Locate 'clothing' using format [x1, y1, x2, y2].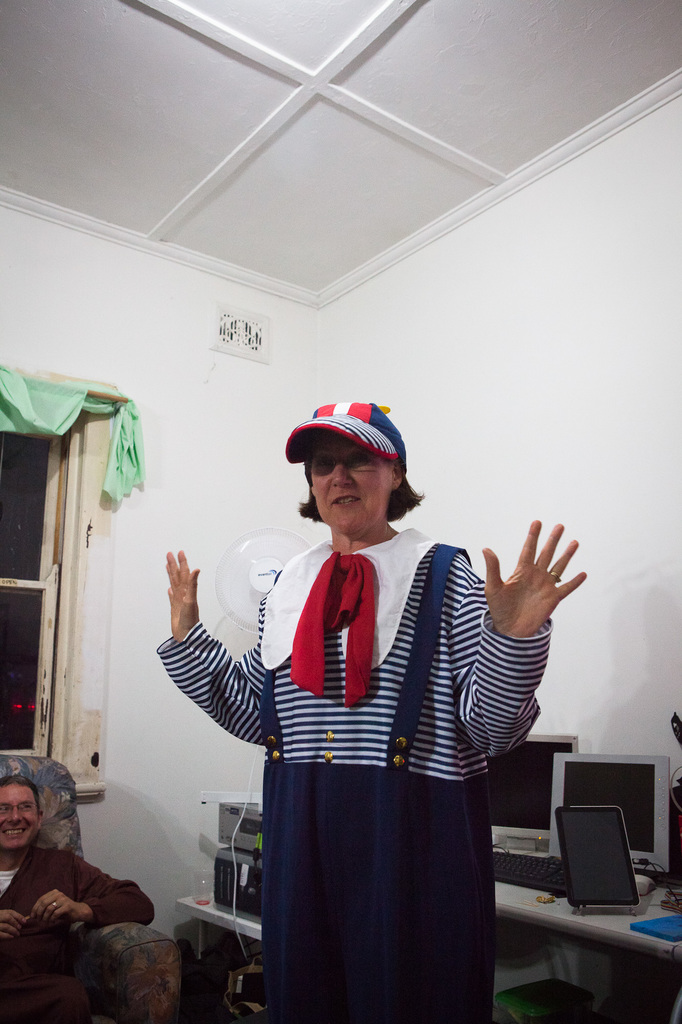
[188, 515, 566, 1009].
